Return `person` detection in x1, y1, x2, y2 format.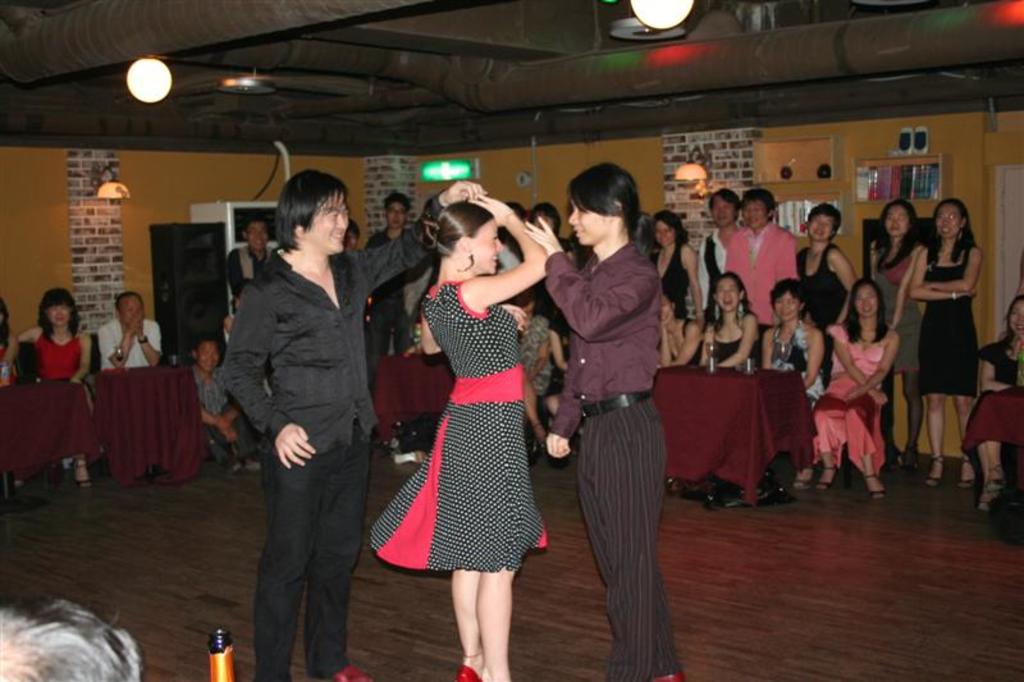
705, 267, 764, 380.
